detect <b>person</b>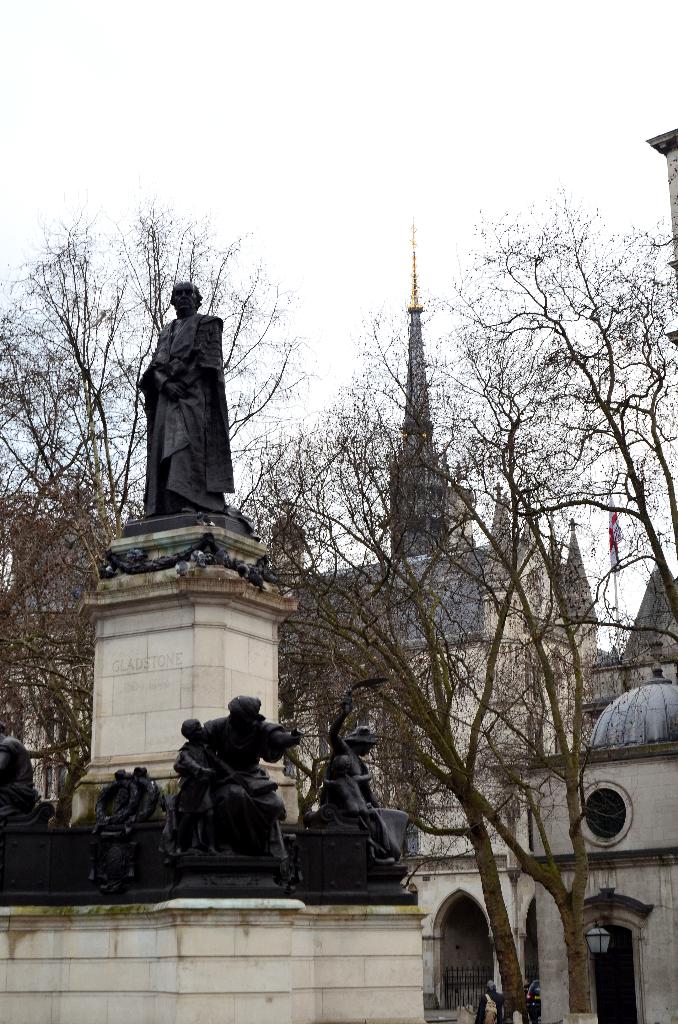
[left=174, top=717, right=220, bottom=848]
